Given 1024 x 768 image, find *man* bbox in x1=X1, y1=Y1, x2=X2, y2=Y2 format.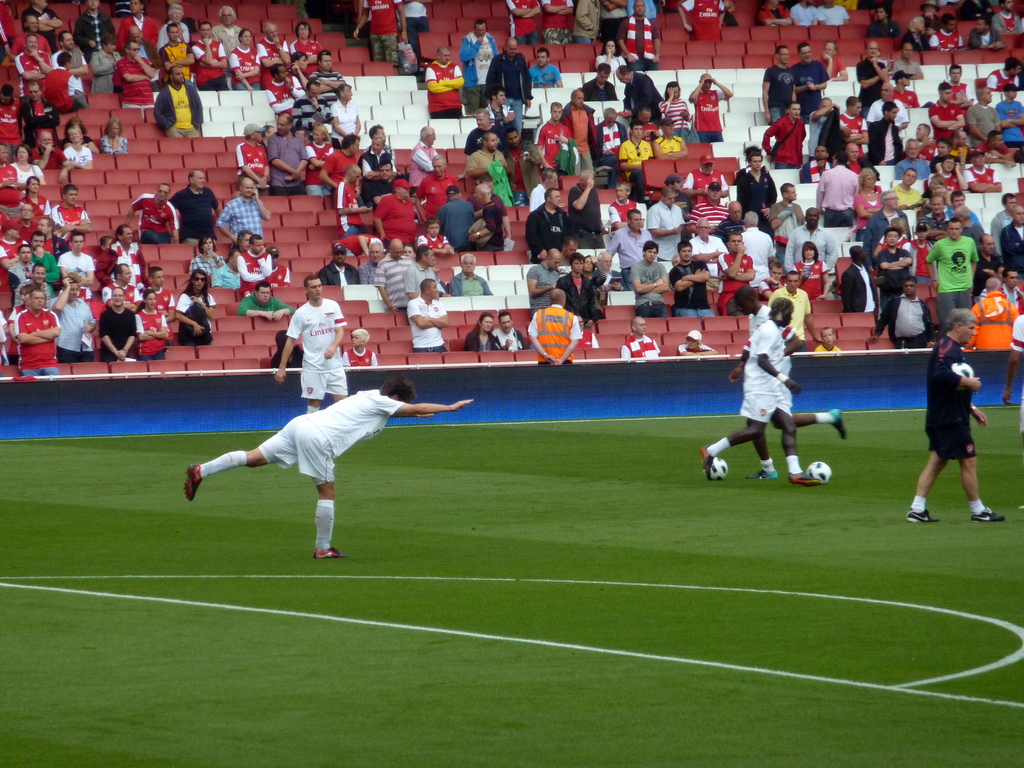
x1=355, y1=241, x2=382, y2=285.
